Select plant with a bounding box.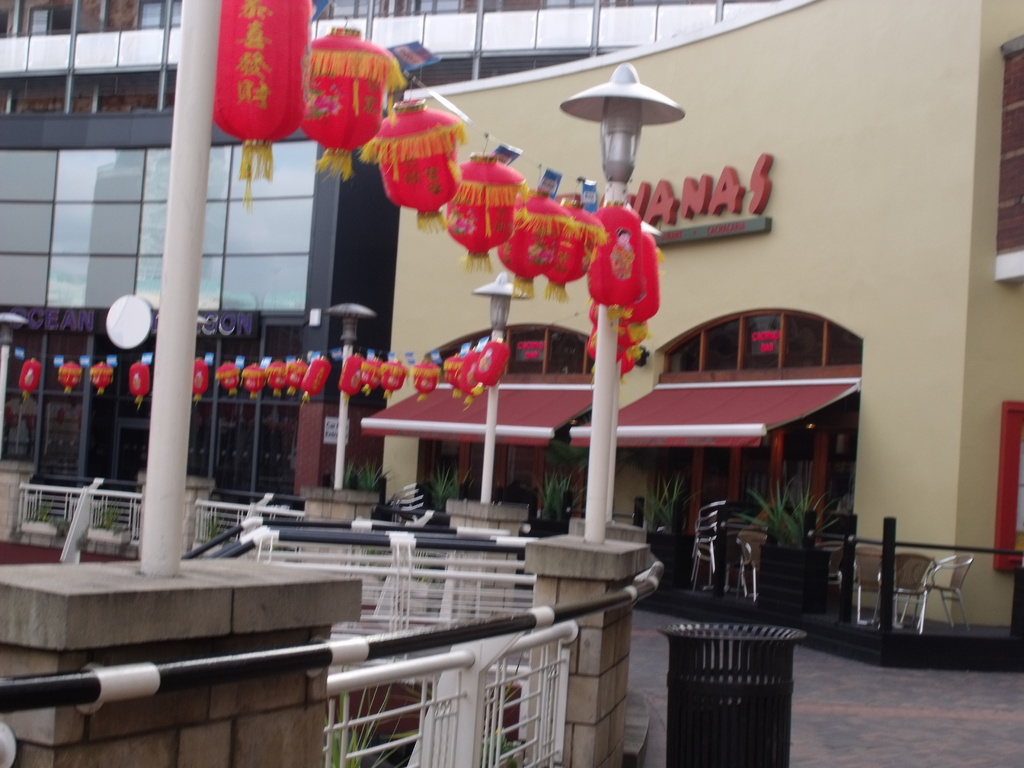
box=[422, 467, 468, 509].
